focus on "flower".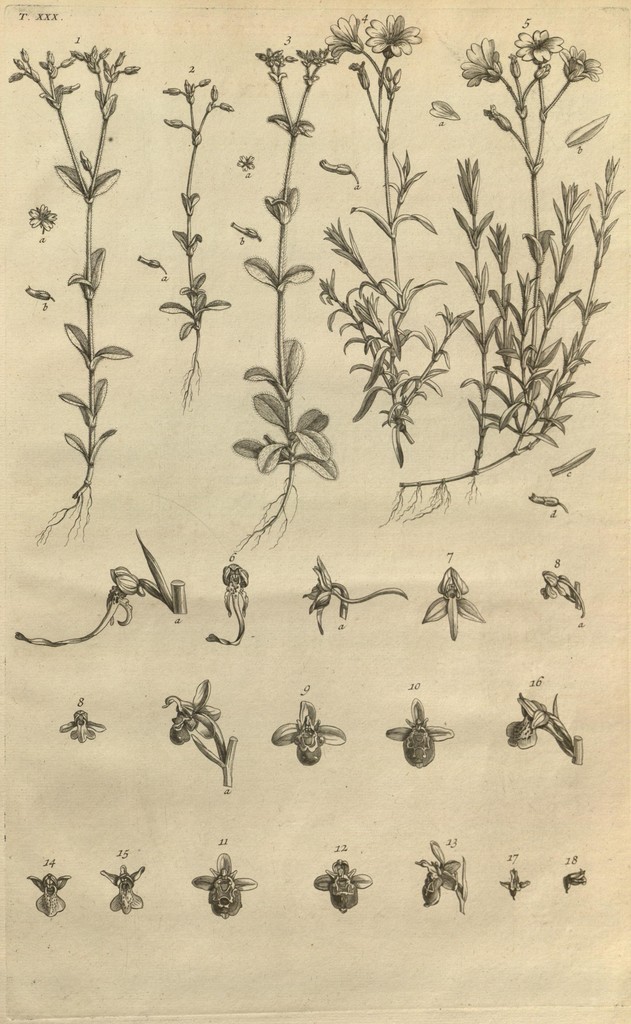
Focused at 161, 88, 182, 97.
